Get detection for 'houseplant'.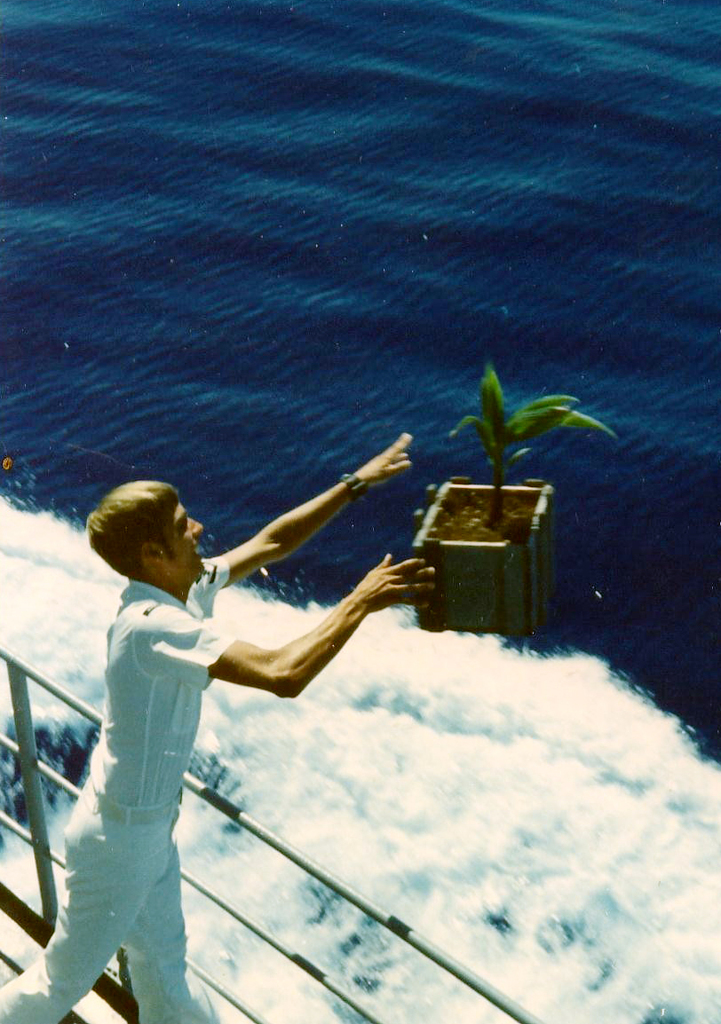
Detection: (415,364,614,625).
